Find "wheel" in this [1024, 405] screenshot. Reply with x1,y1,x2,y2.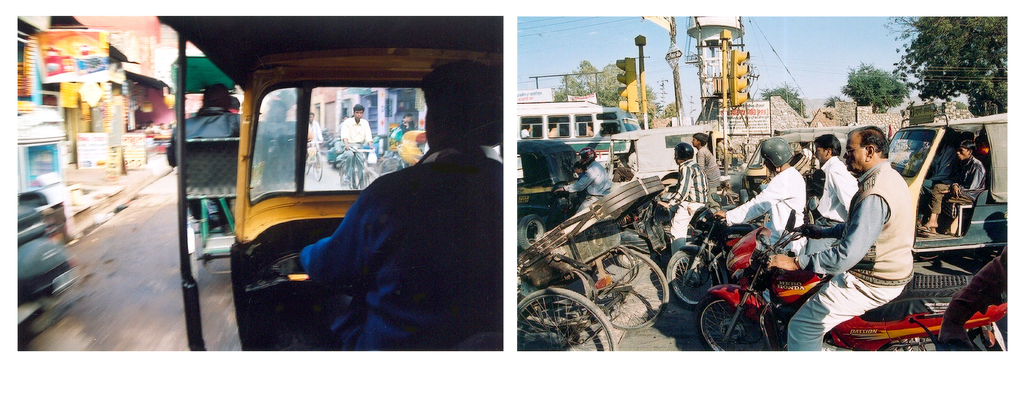
358,168,377,187.
